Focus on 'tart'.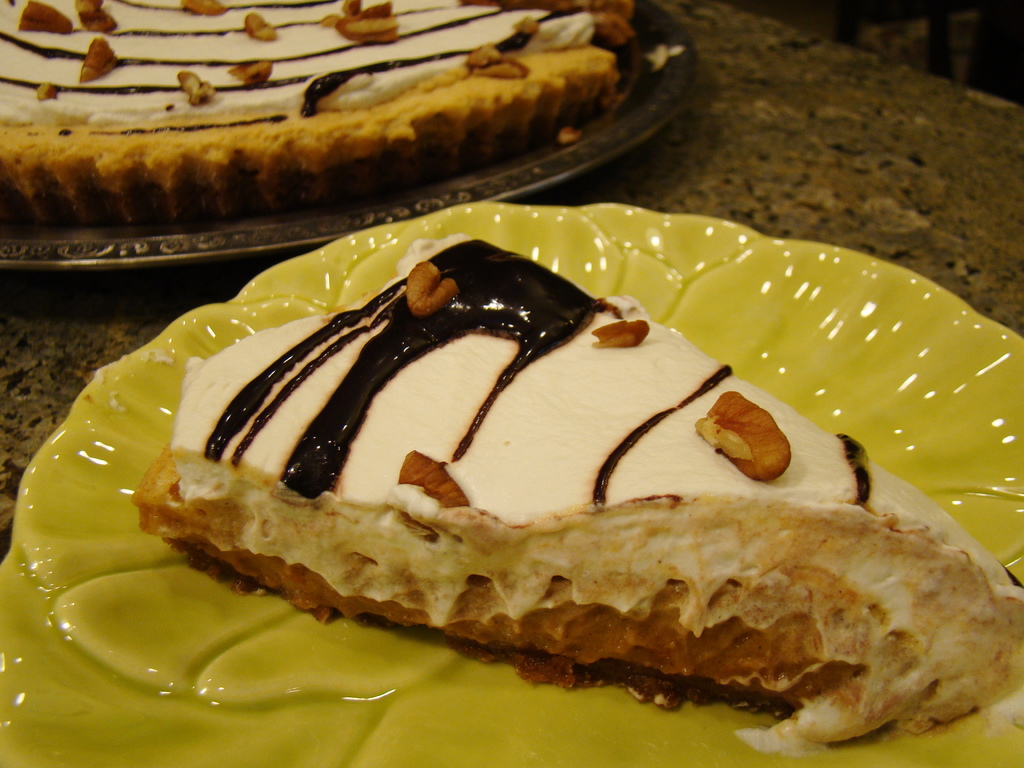
Focused at <region>0, 8, 710, 216</region>.
